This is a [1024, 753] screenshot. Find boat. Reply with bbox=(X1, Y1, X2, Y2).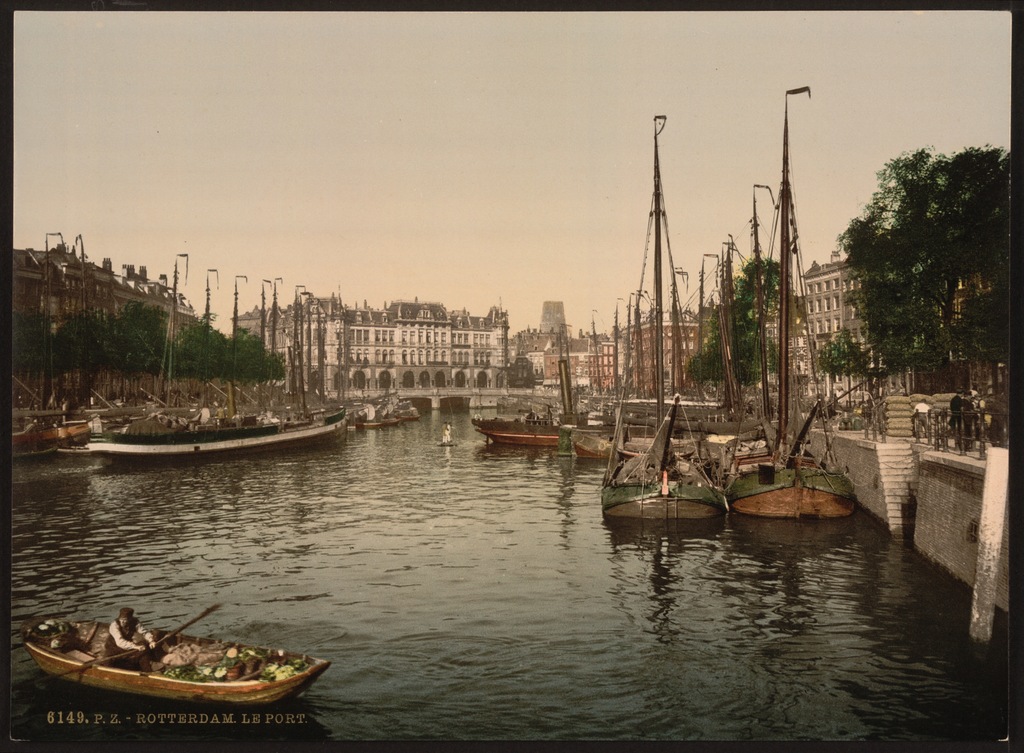
bbox=(1, 610, 328, 727).
